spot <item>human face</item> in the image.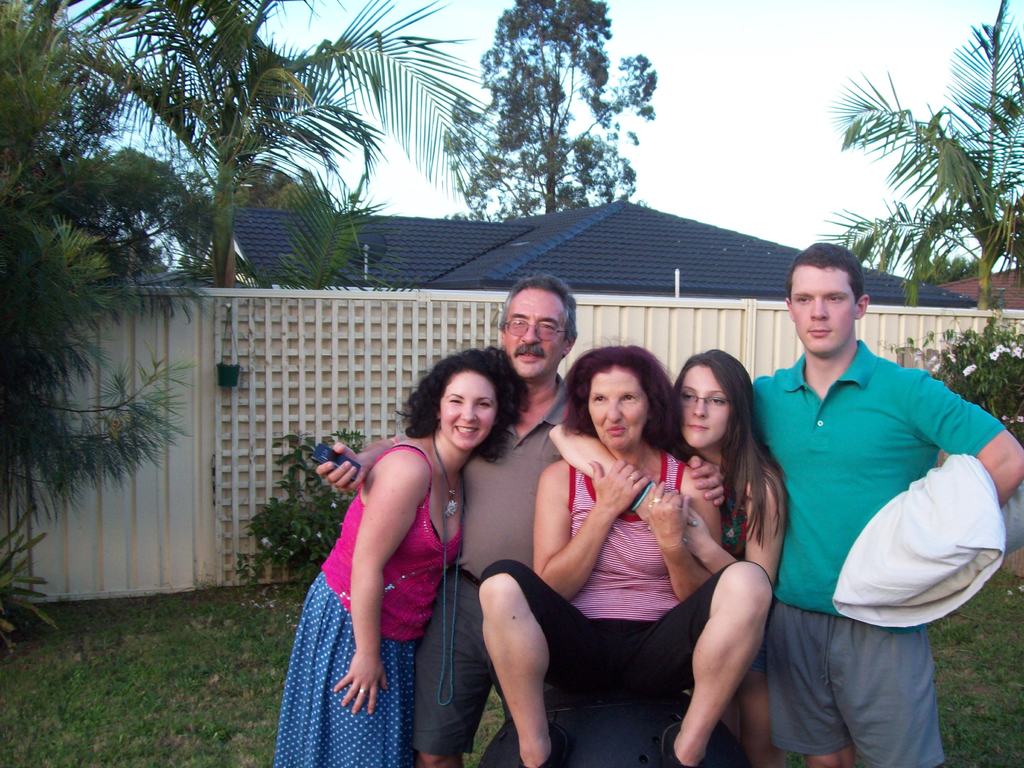
<item>human face</item> found at <box>589,365,648,447</box>.
